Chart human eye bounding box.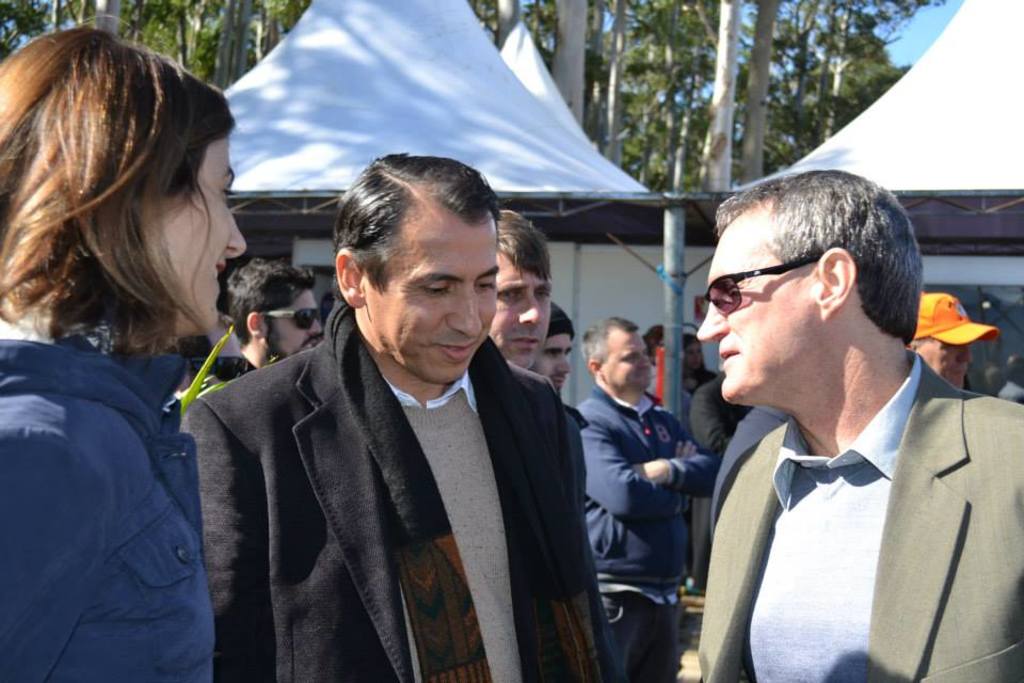
Charted: x1=421, y1=280, x2=452, y2=301.
